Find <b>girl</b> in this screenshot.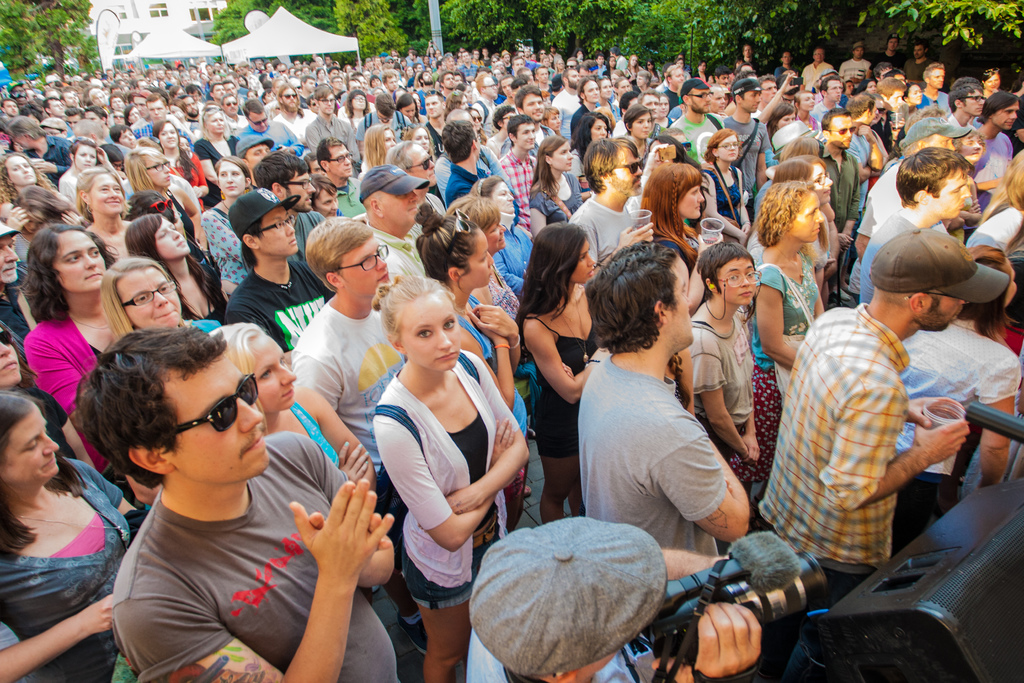
The bounding box for <b>girl</b> is bbox(912, 85, 919, 111).
